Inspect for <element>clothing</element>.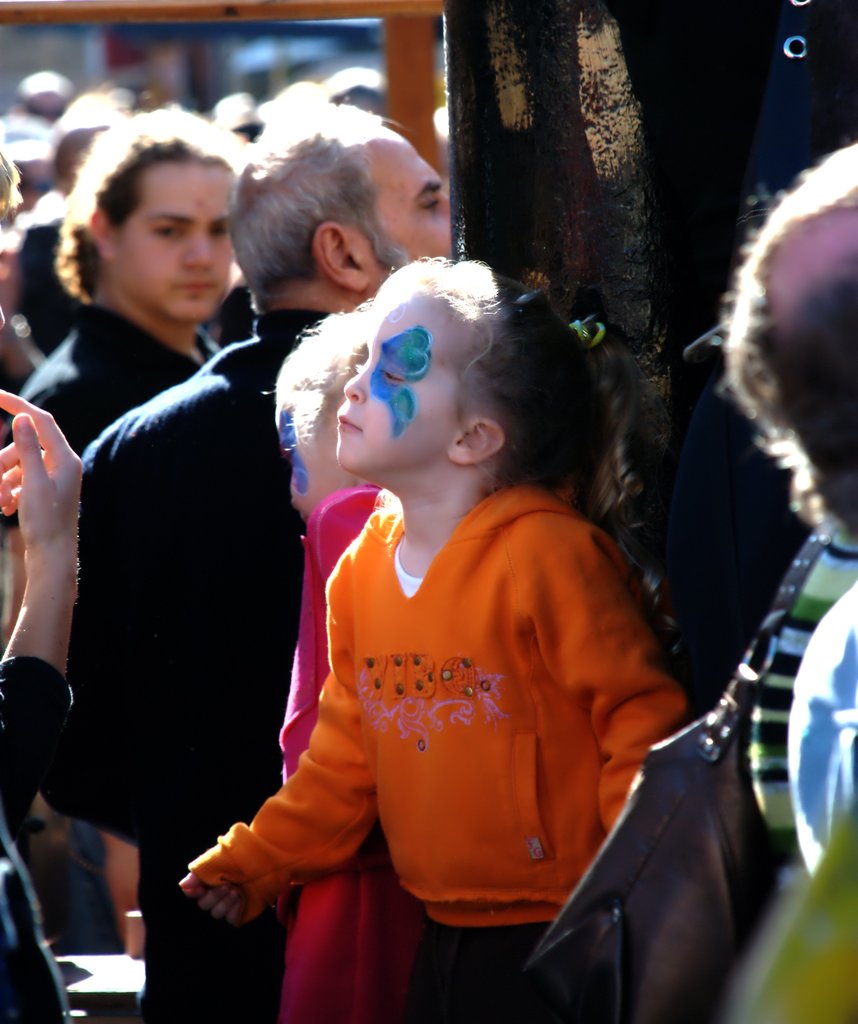
Inspection: {"x1": 741, "y1": 521, "x2": 857, "y2": 869}.
